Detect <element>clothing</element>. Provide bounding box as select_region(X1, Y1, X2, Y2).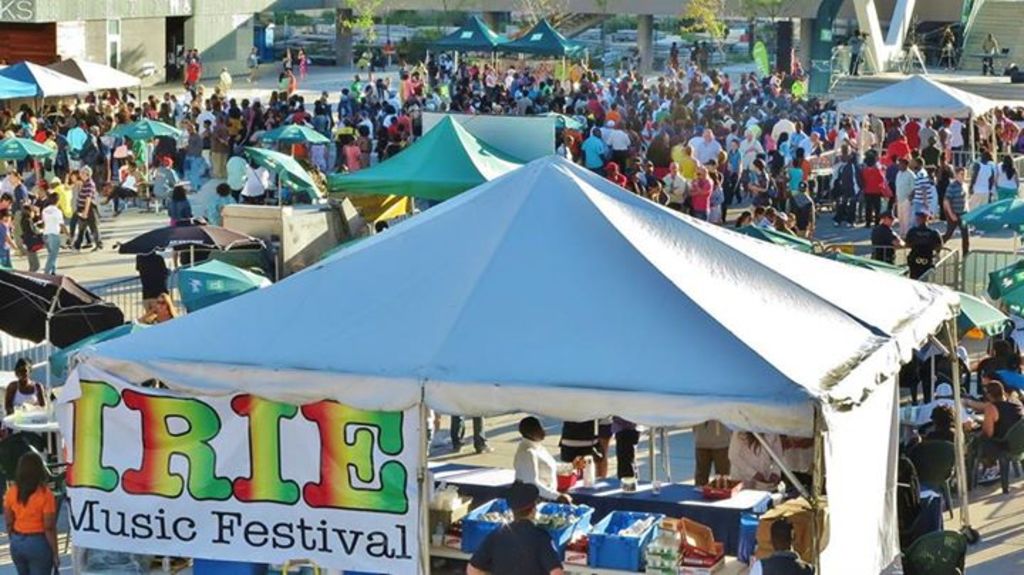
select_region(448, 408, 489, 450).
